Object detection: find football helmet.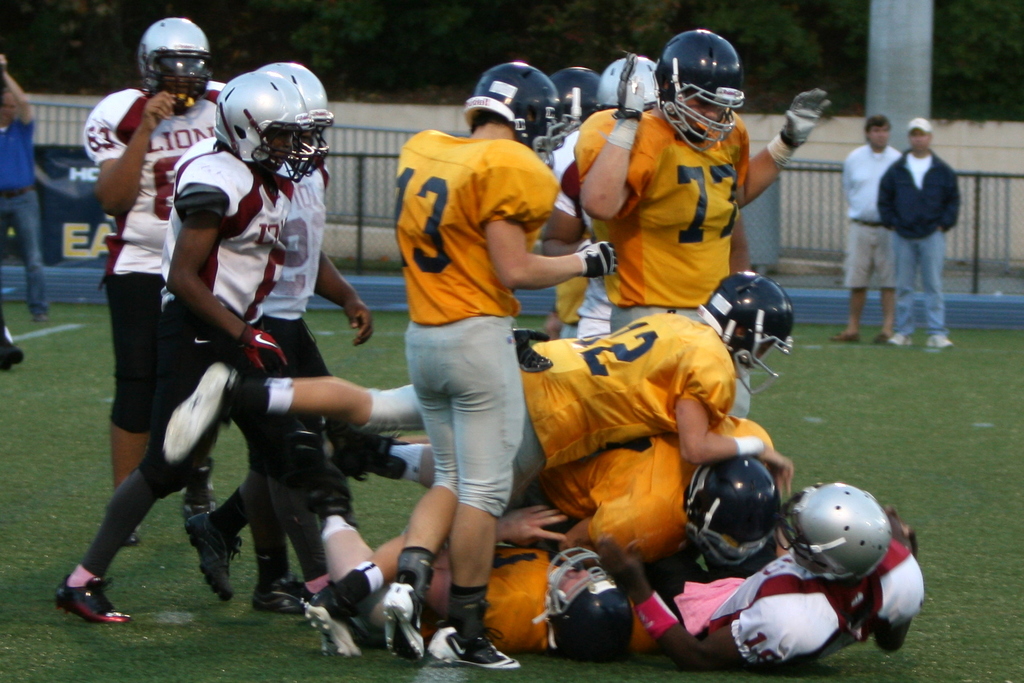
box=[695, 268, 796, 398].
